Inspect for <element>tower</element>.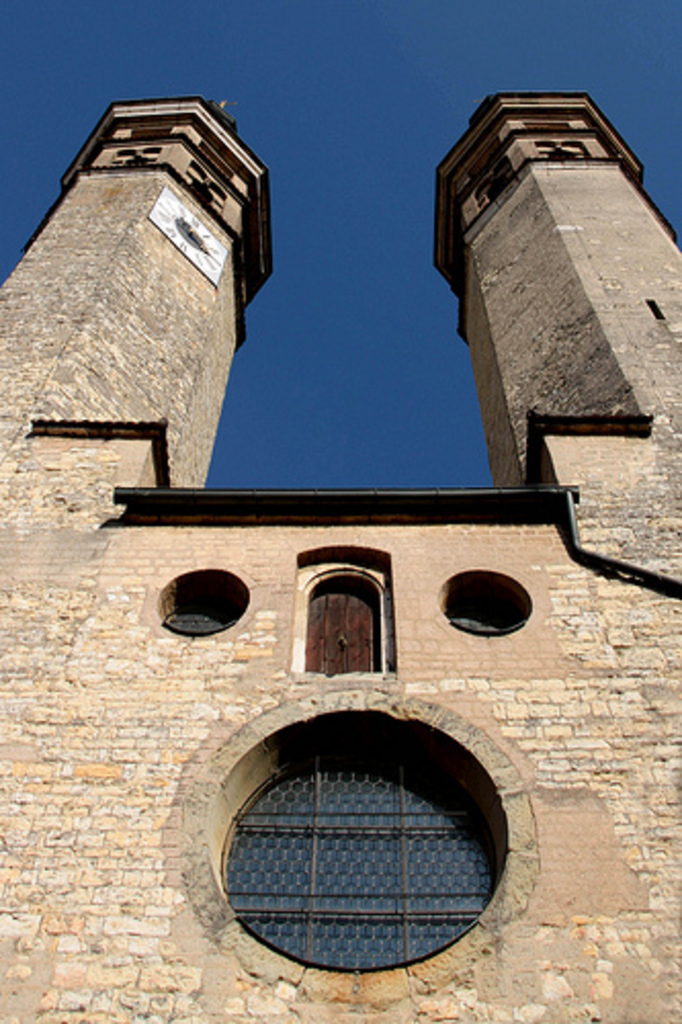
Inspection: 0, 94, 680, 1022.
